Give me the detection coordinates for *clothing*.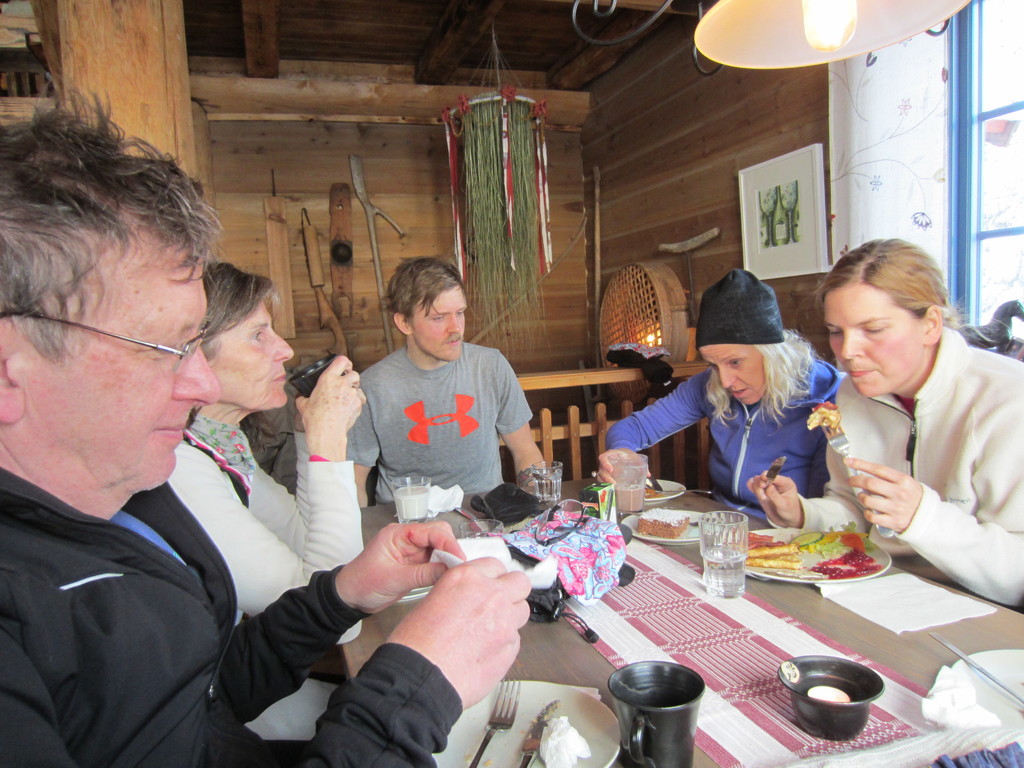
region(796, 316, 1023, 609).
